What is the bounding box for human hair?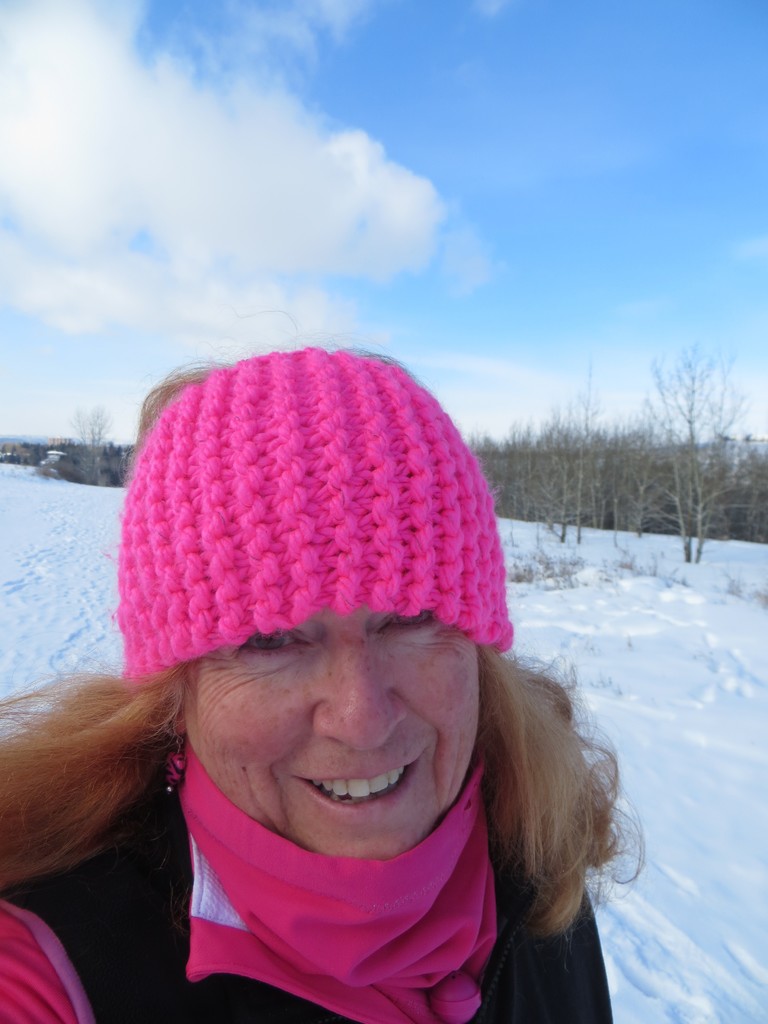
bbox=[0, 356, 662, 961].
